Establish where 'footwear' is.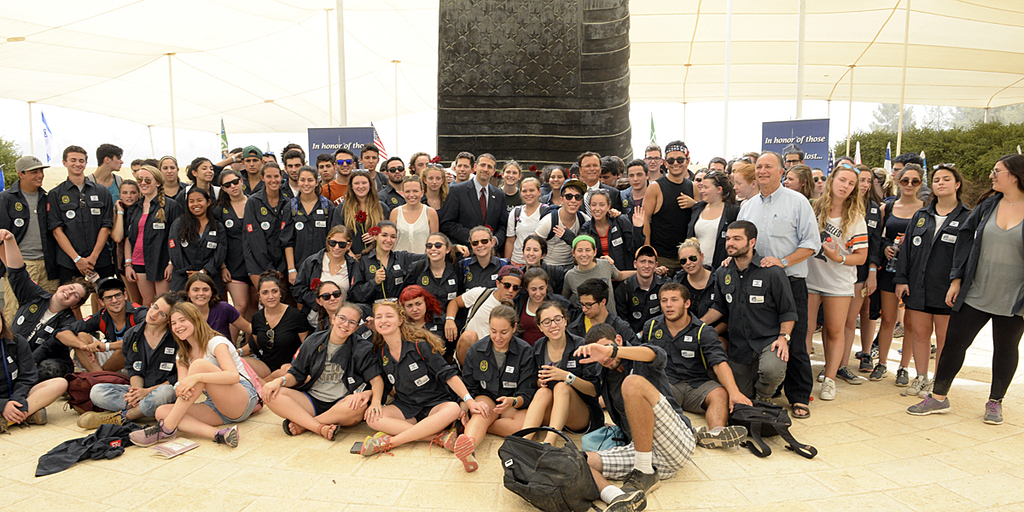
Established at Rect(983, 398, 1005, 426).
